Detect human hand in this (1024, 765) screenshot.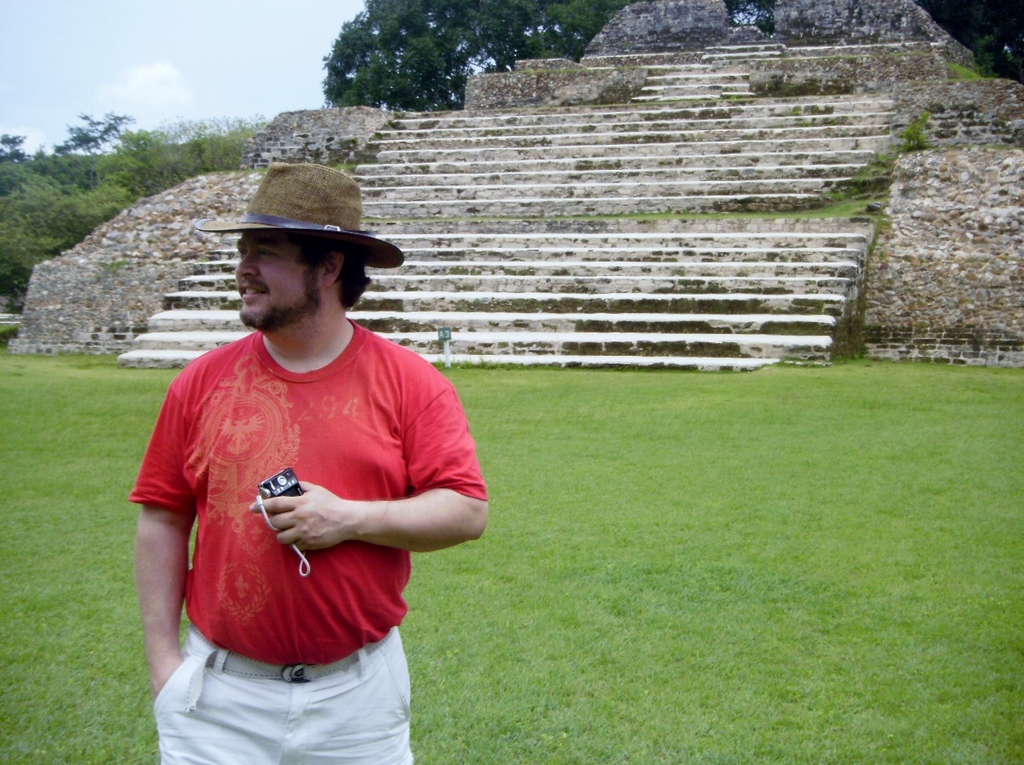
Detection: <region>149, 656, 178, 699</region>.
